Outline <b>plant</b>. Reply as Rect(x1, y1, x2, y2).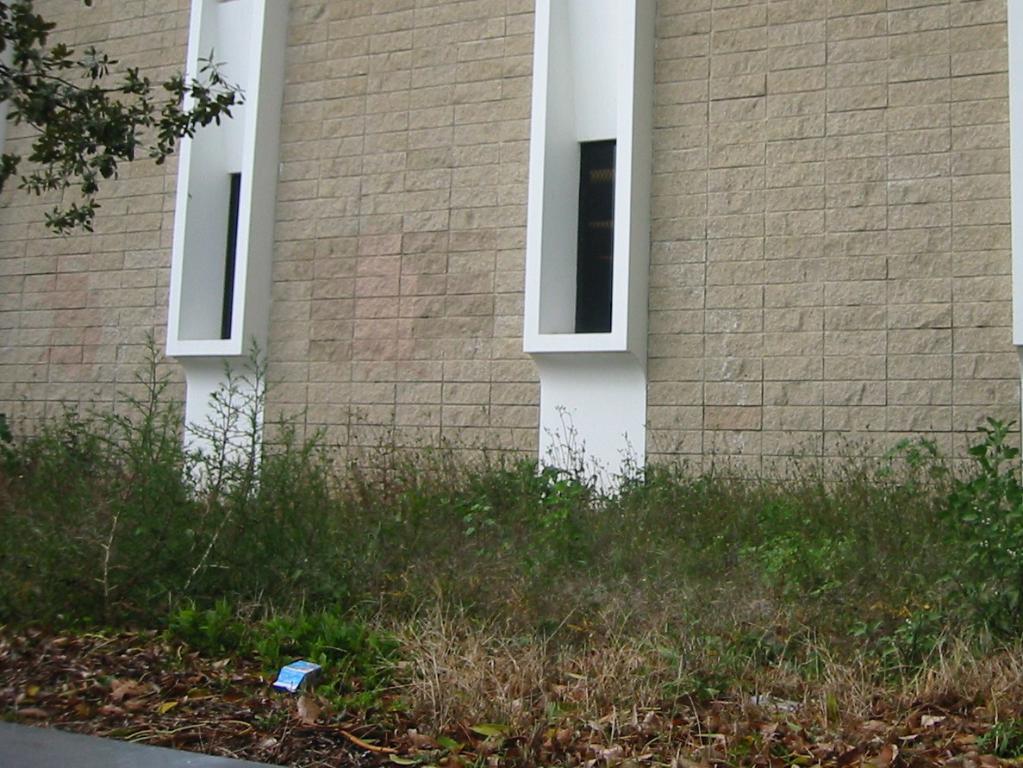
Rect(670, 673, 733, 702).
